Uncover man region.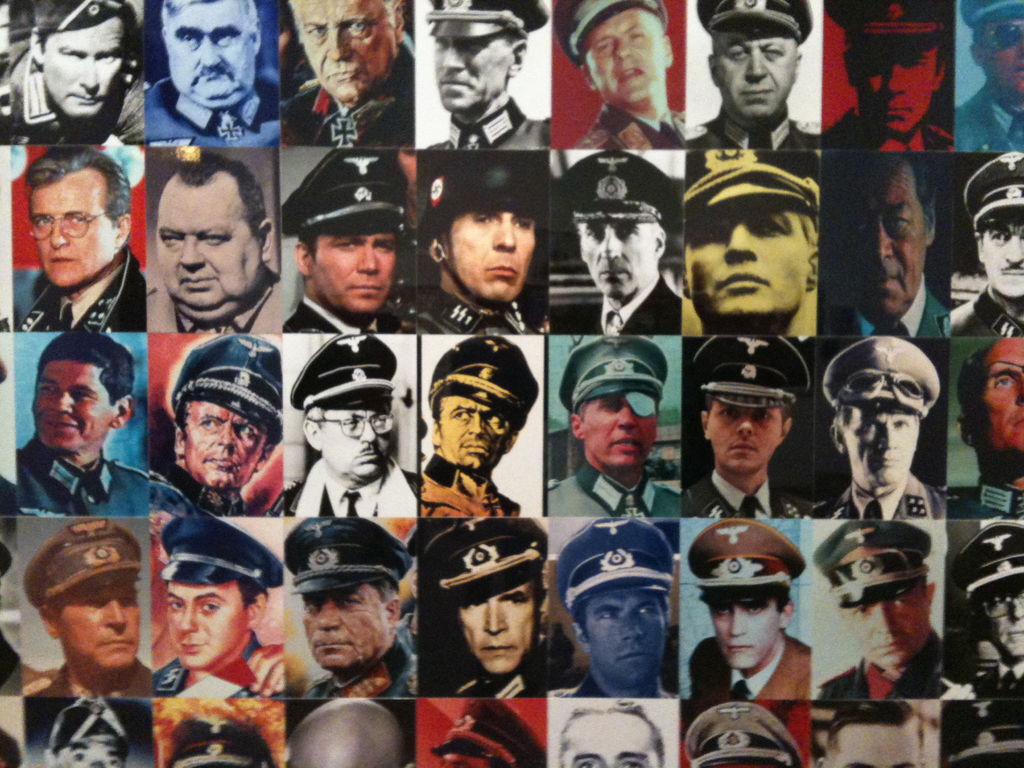
Uncovered: bbox=(137, 0, 282, 150).
